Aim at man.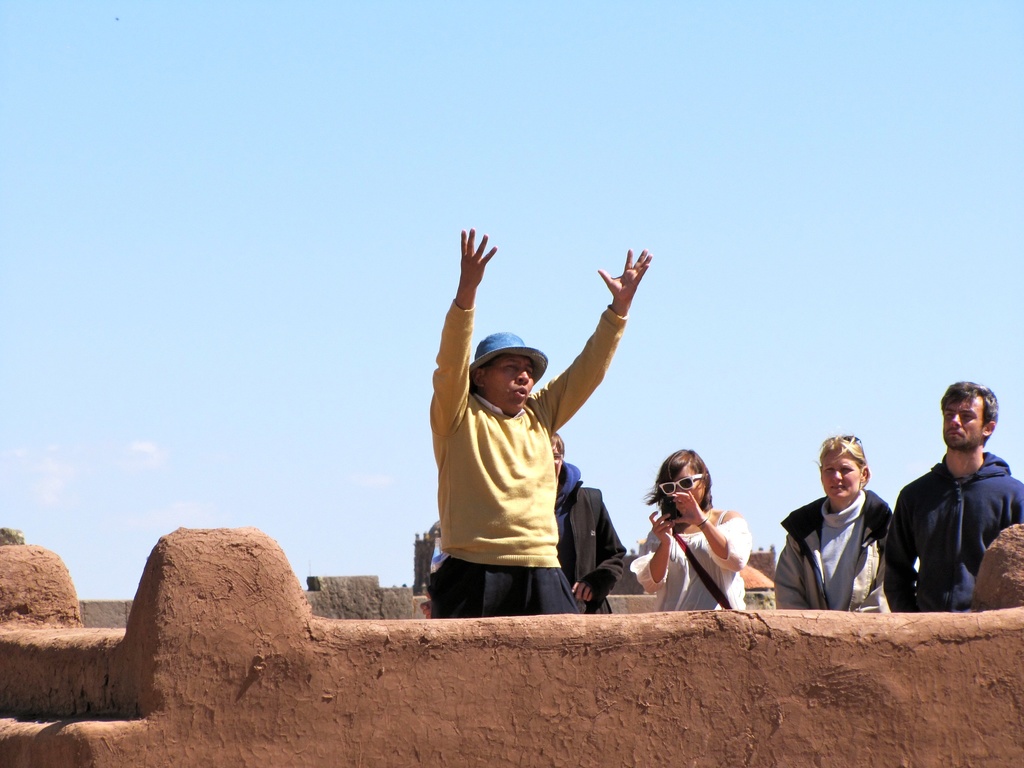
Aimed at (891,384,1021,636).
